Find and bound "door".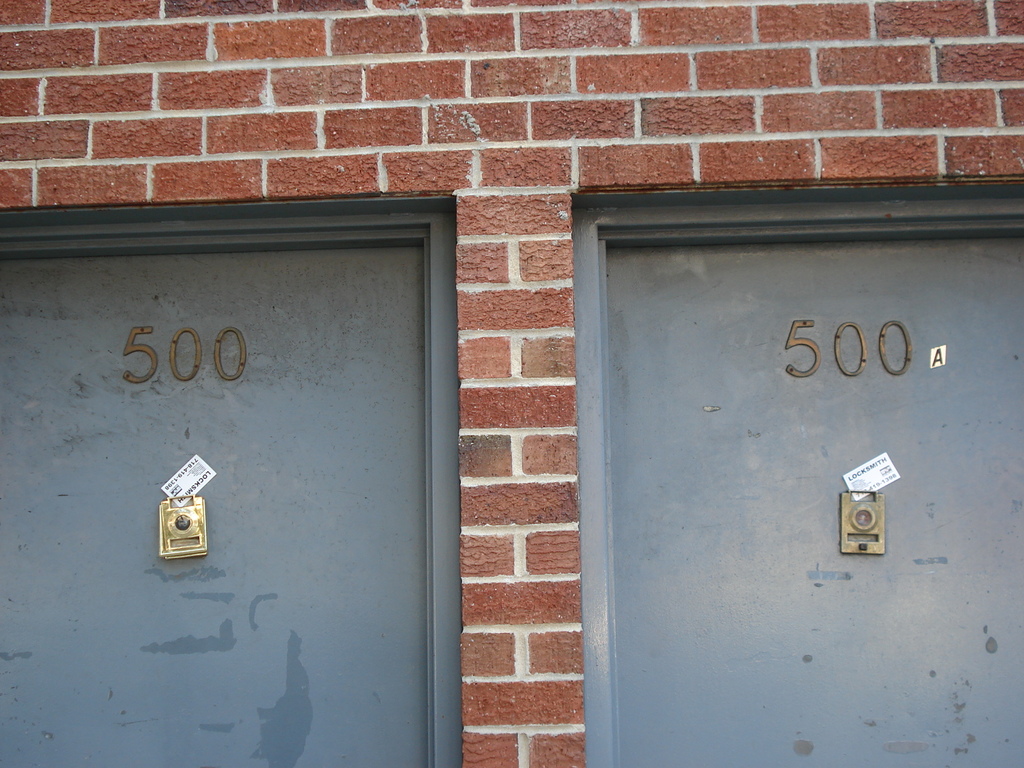
Bound: <box>609,242,1023,767</box>.
